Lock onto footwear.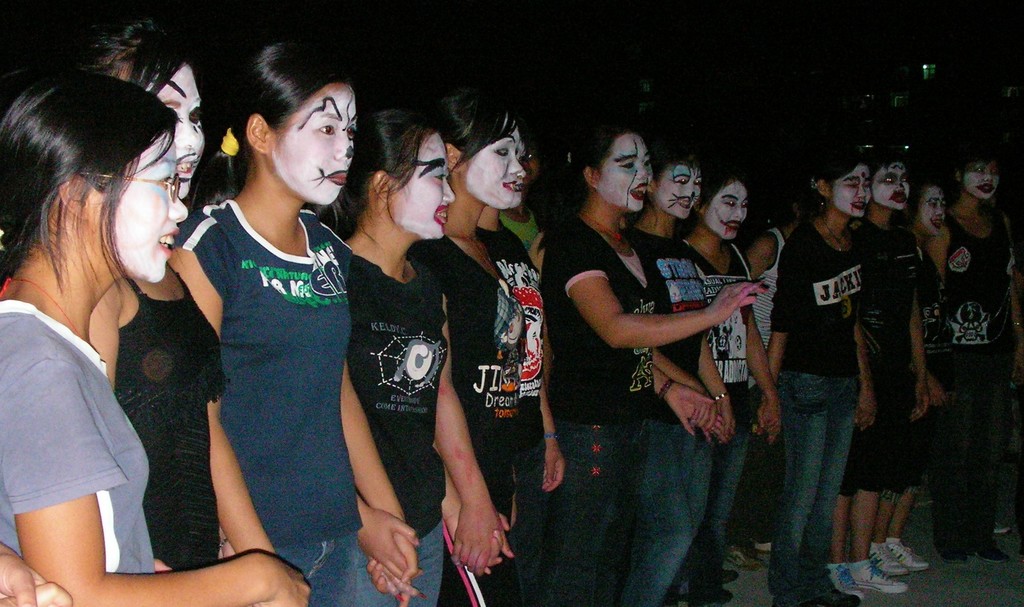
Locked: detection(727, 540, 767, 573).
